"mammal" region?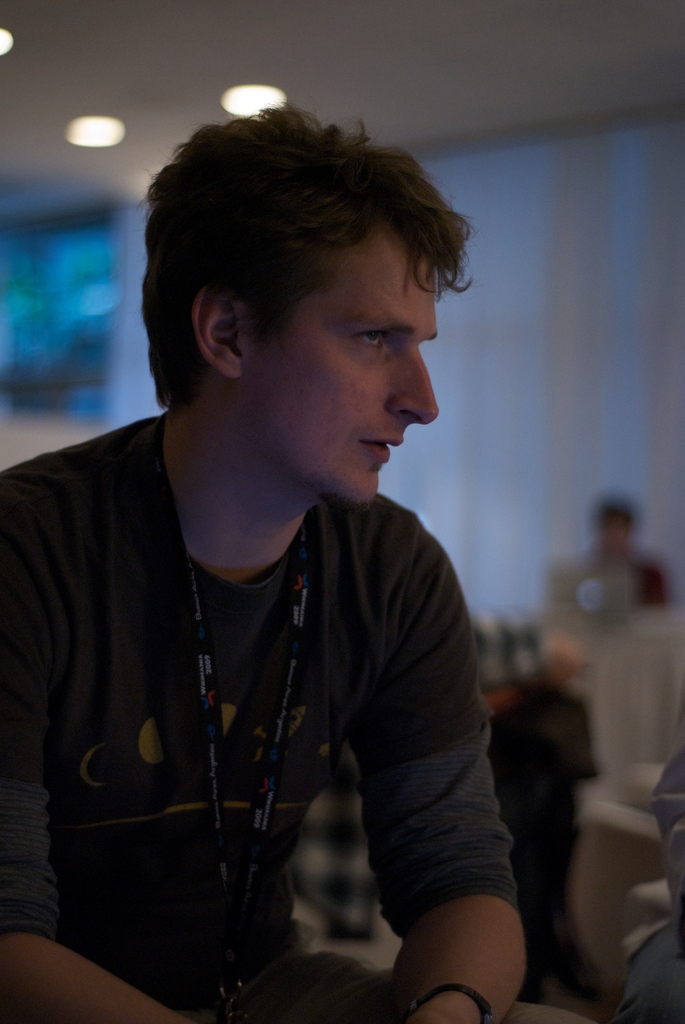
Rect(0, 114, 575, 1023)
